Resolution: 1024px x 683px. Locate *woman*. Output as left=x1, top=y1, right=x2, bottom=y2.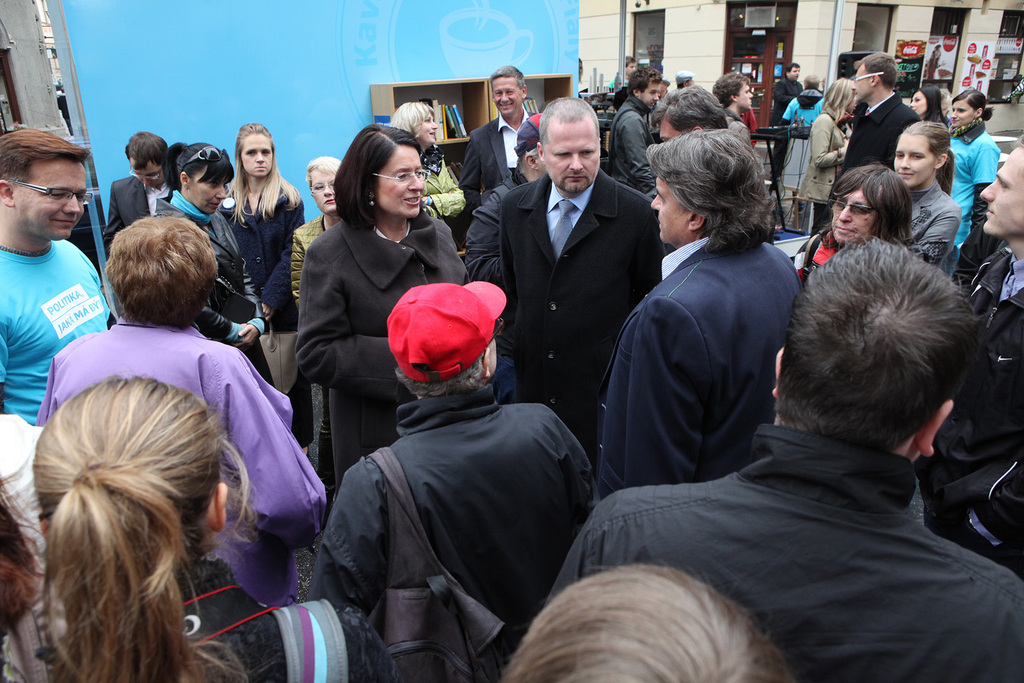
left=223, top=119, right=313, bottom=461.
